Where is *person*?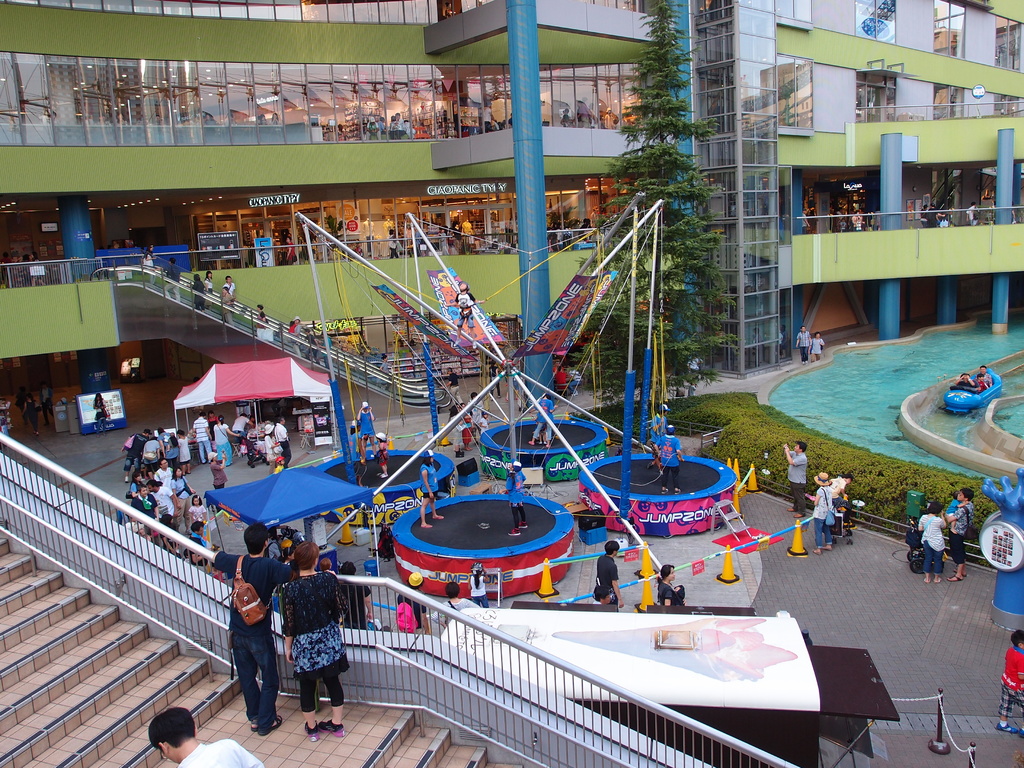
(left=189, top=521, right=209, bottom=572).
